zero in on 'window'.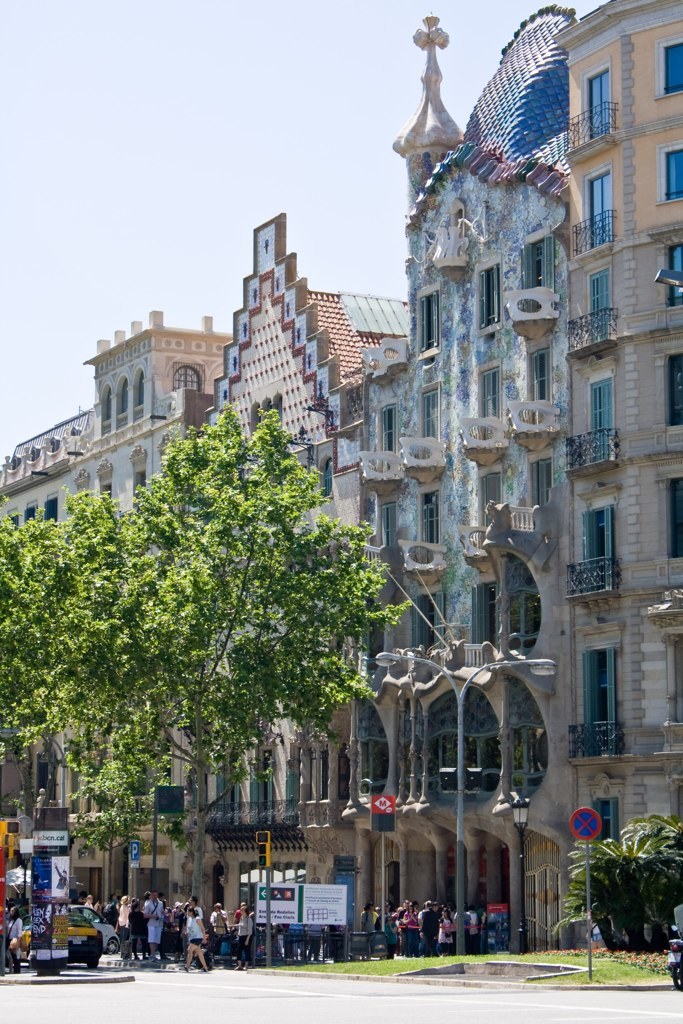
Zeroed in: detection(418, 287, 441, 365).
